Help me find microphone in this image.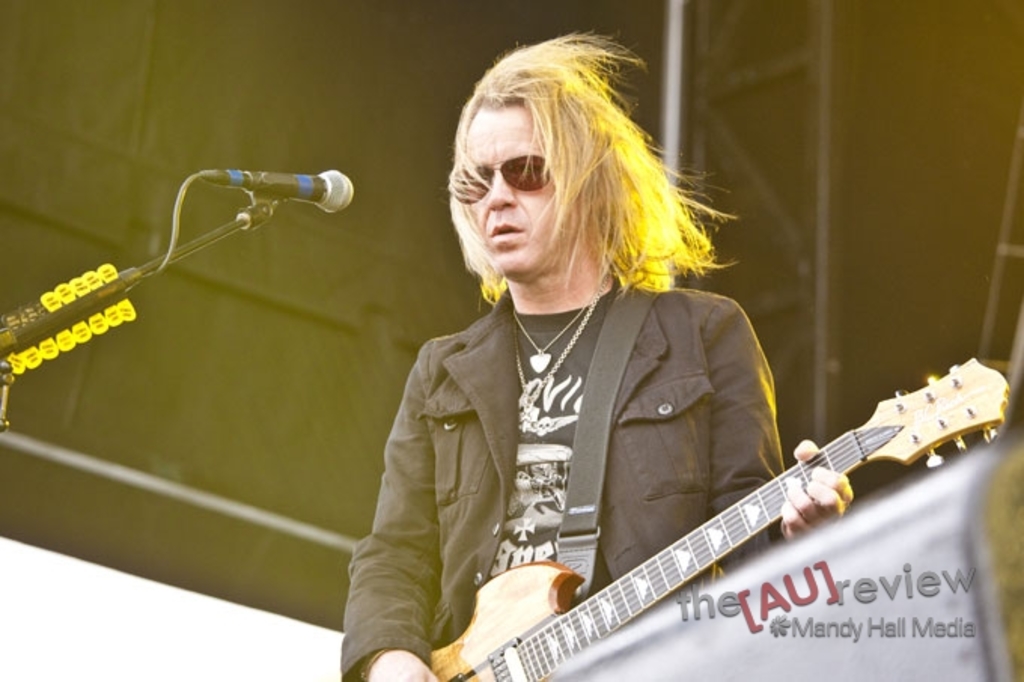
Found it: (184,163,354,218).
